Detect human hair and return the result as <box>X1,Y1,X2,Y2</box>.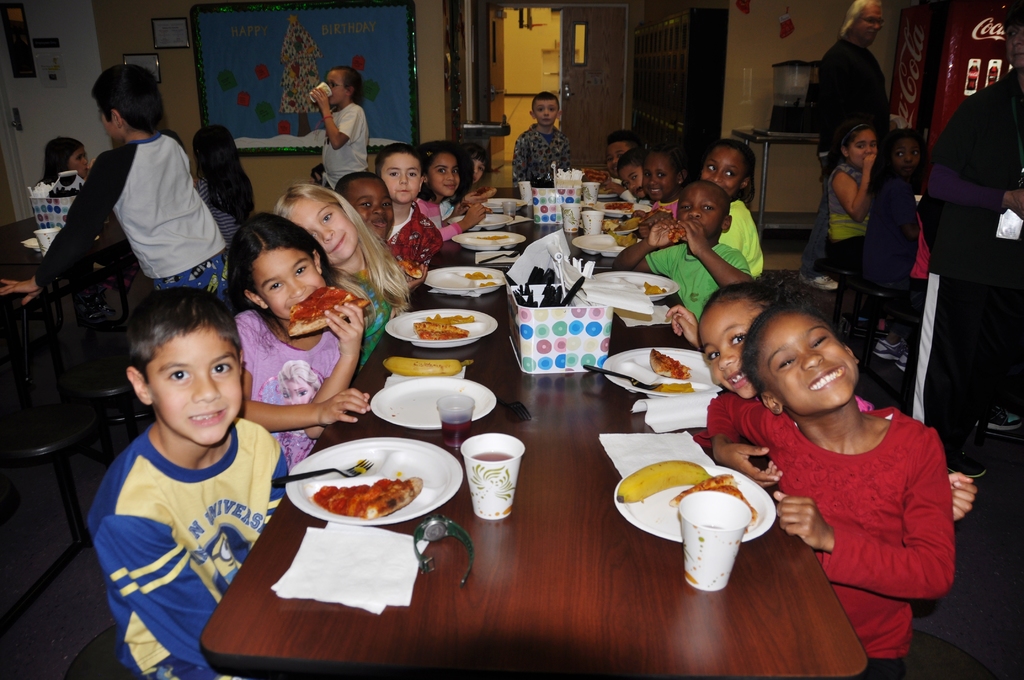
<box>98,65,161,144</box>.
